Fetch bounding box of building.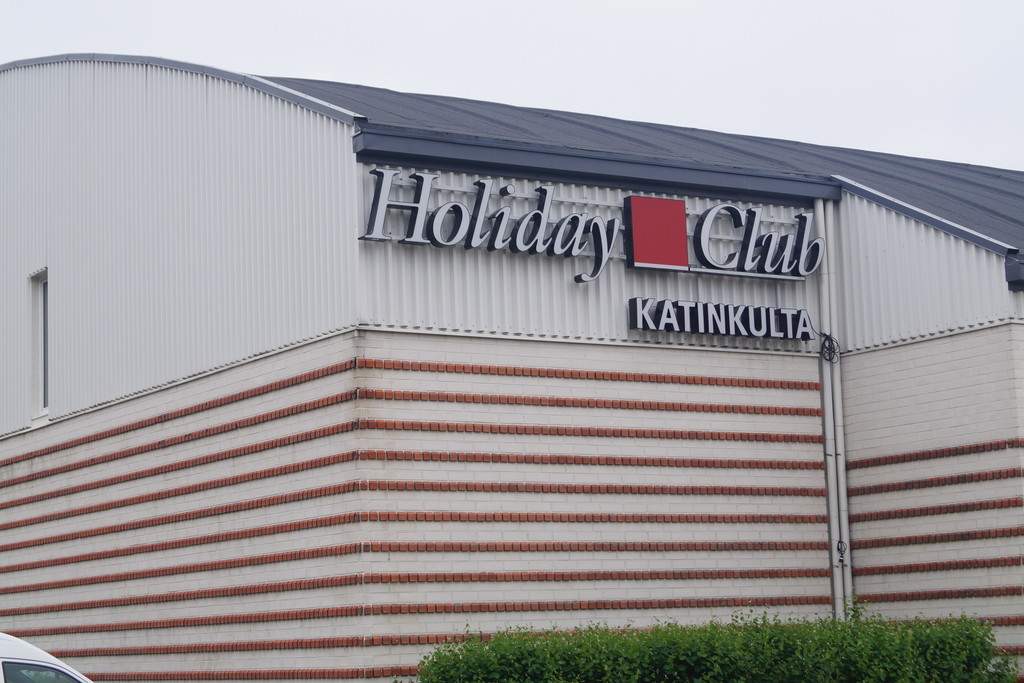
Bbox: [left=0, top=49, right=1023, bottom=680].
